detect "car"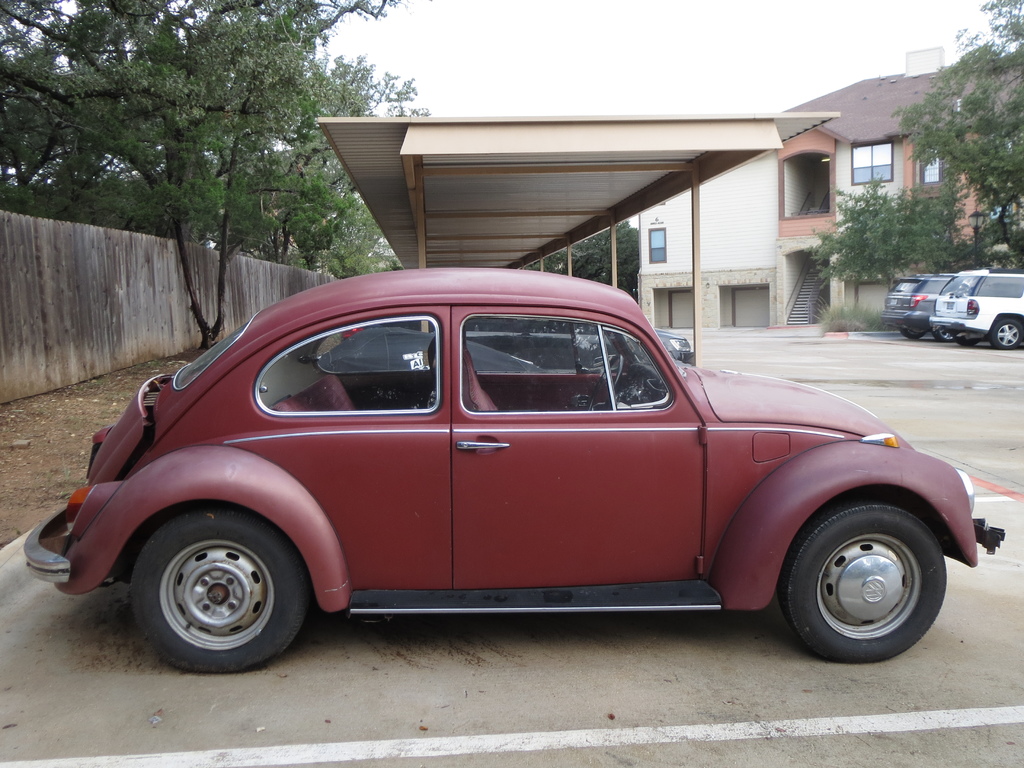
[left=884, top=270, right=954, bottom=339]
